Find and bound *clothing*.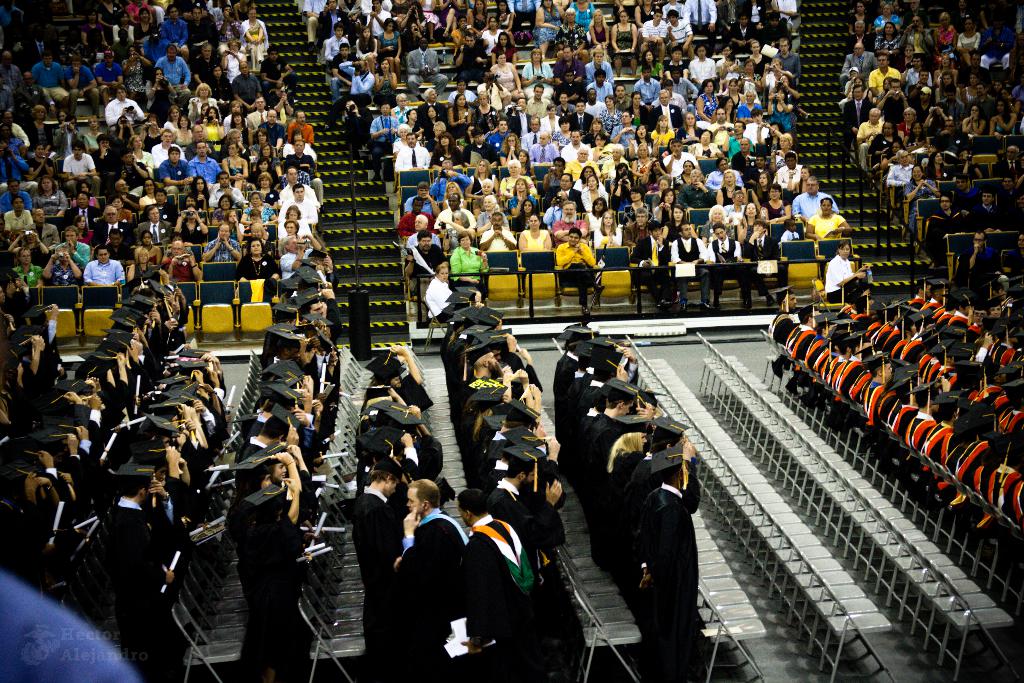
Bound: <bbox>632, 233, 665, 290</bbox>.
